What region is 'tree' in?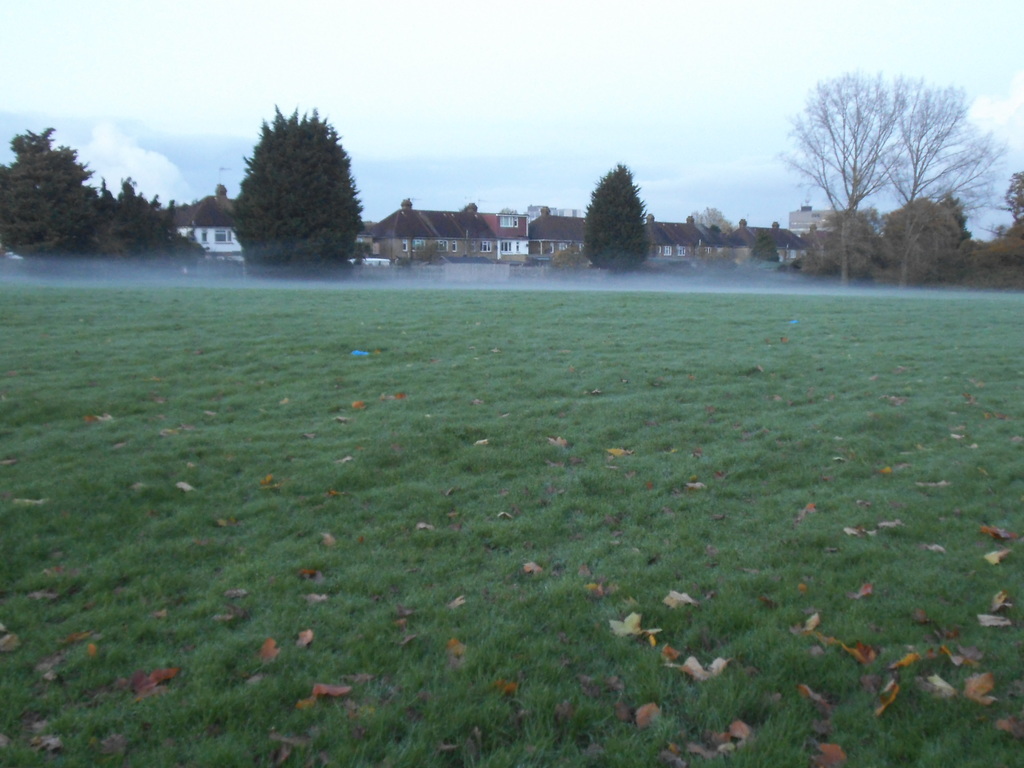
<region>697, 204, 735, 239</region>.
